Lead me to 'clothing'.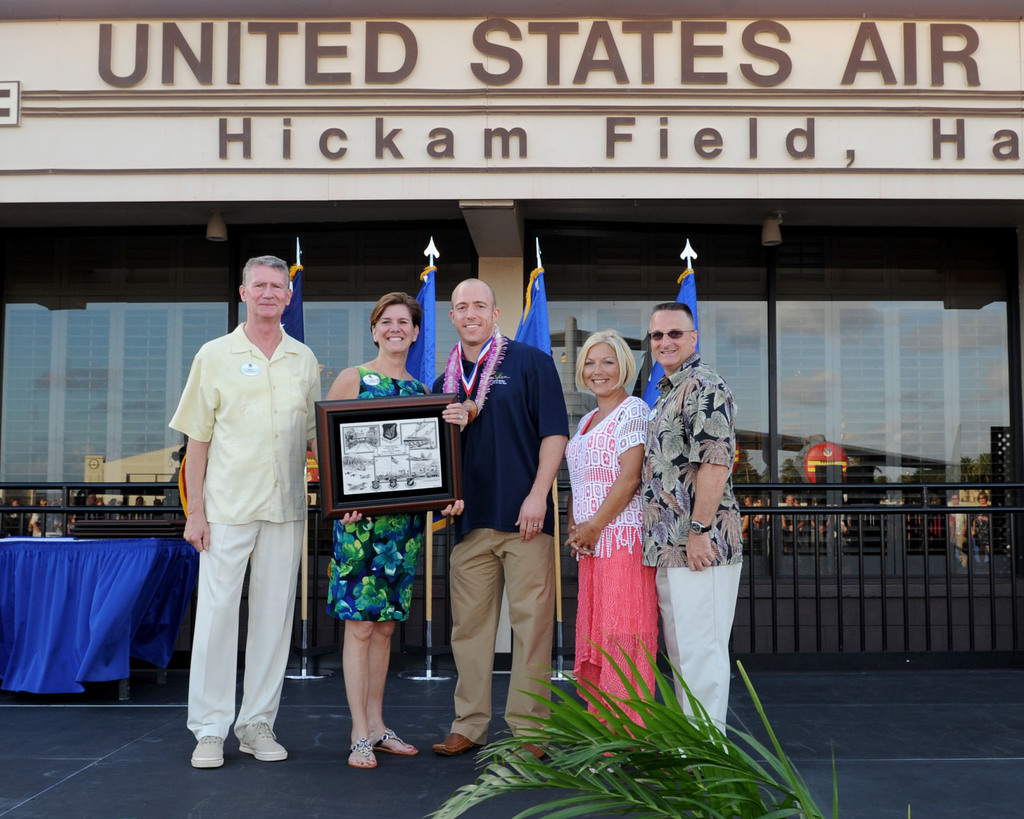
Lead to bbox=(434, 335, 572, 749).
